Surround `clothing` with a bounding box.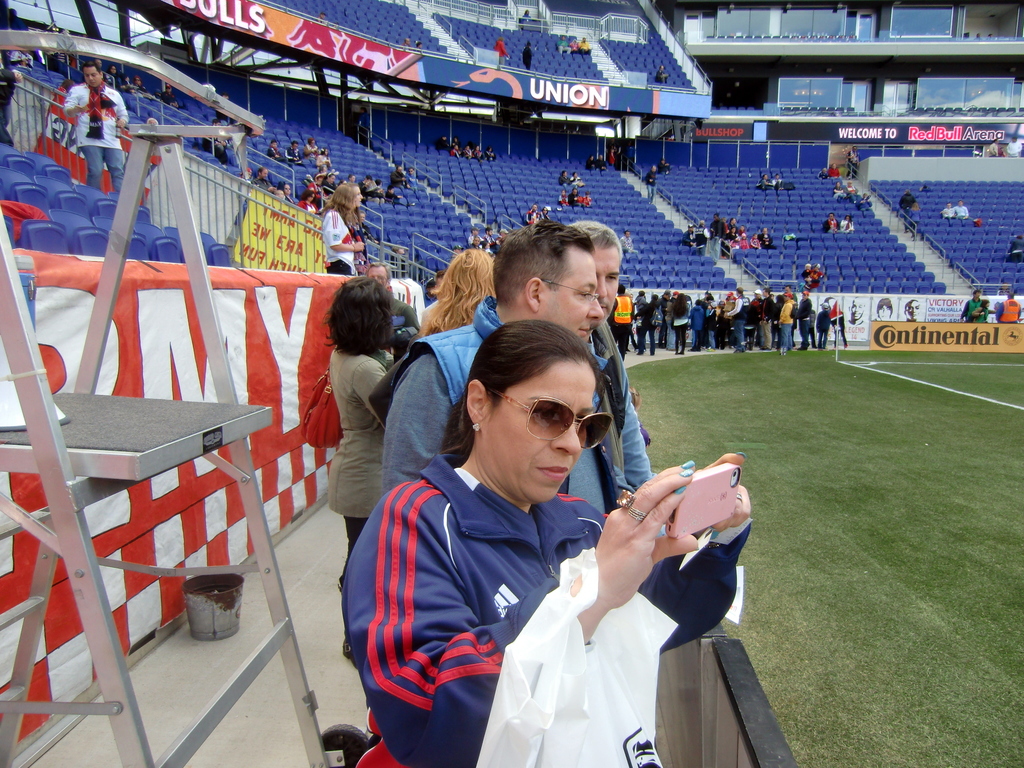
x1=755 y1=177 x2=765 y2=188.
